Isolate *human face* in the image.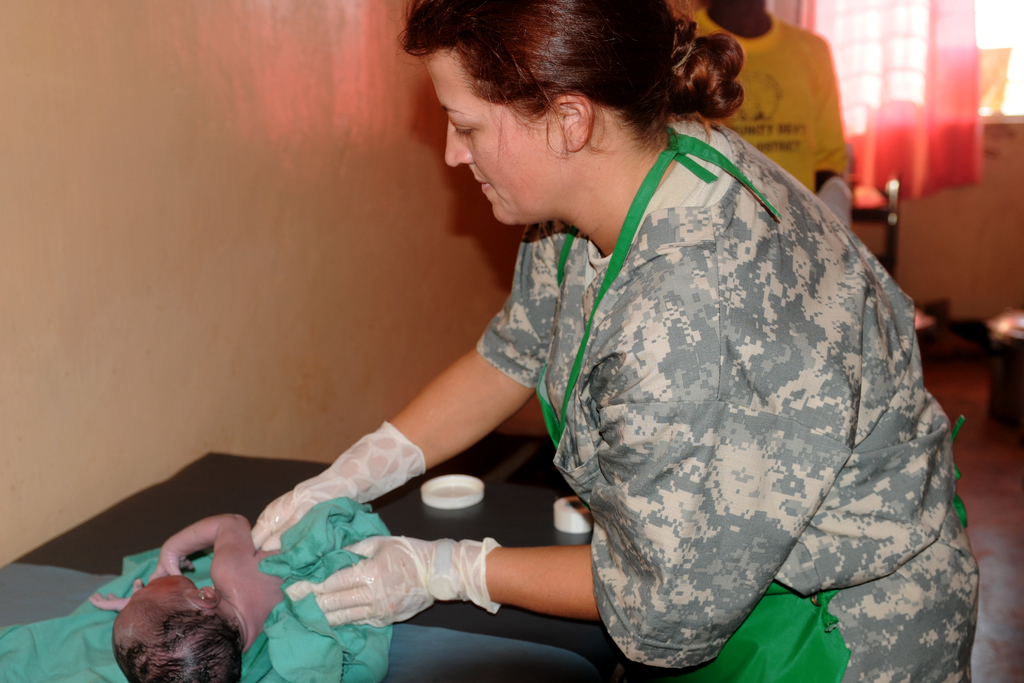
Isolated region: x1=423, y1=53, x2=559, y2=226.
